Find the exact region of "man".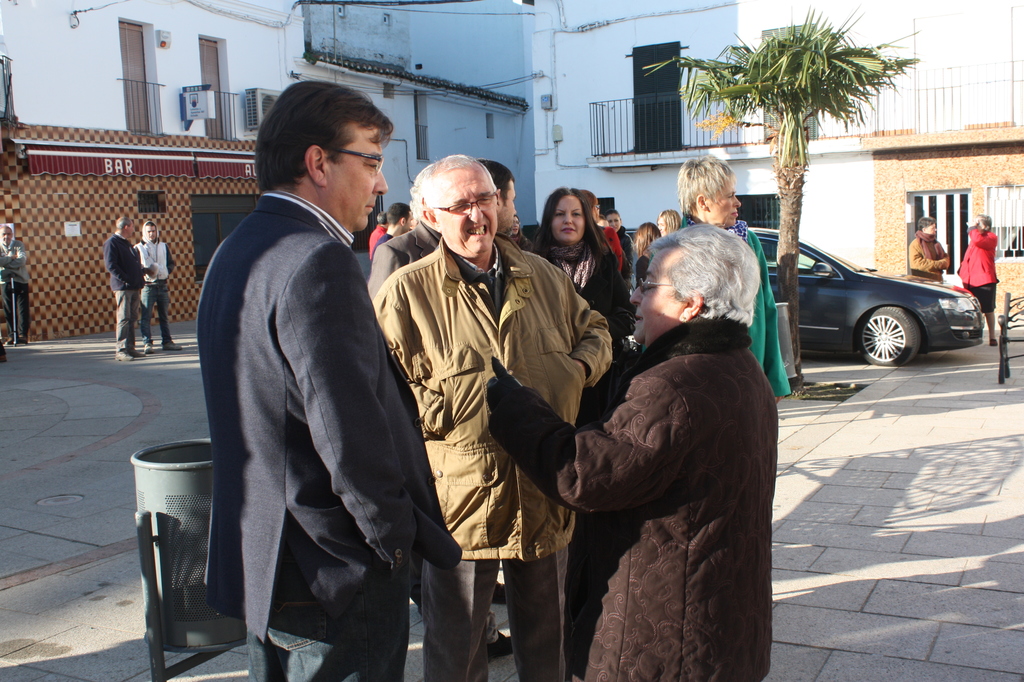
Exact region: x1=0, y1=226, x2=28, y2=342.
